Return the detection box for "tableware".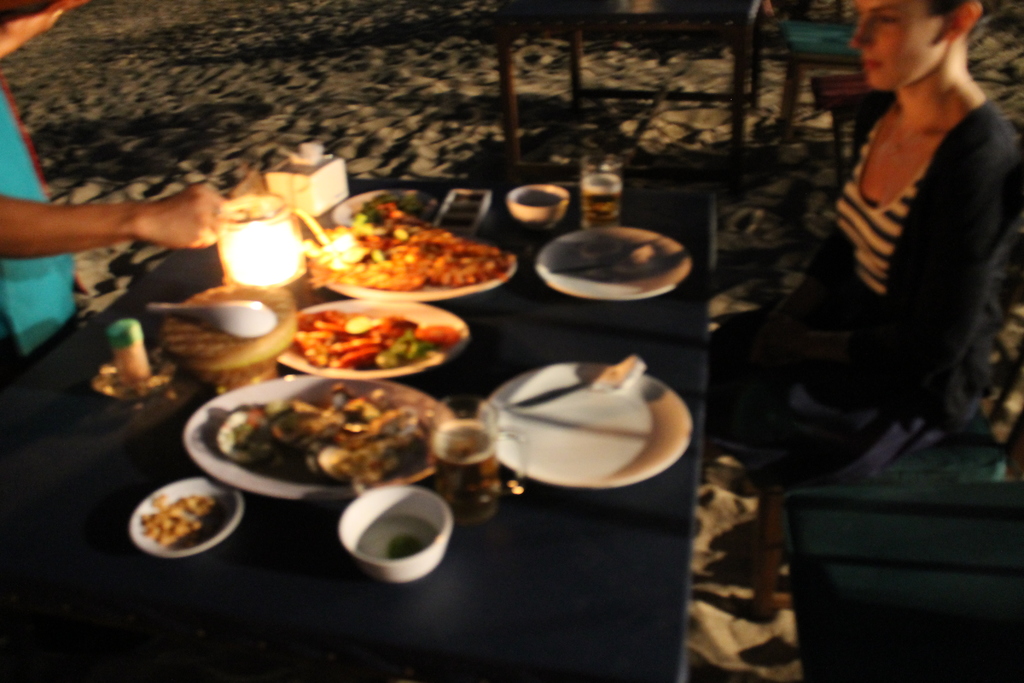
rect(316, 235, 517, 306).
